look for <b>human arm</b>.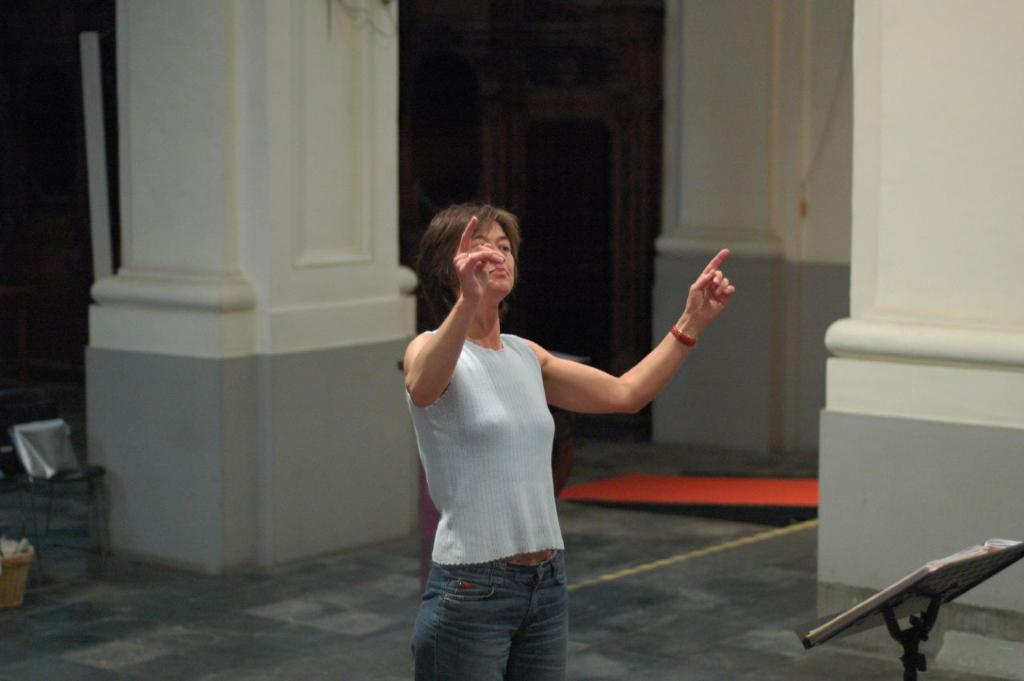
Found: <bbox>580, 273, 747, 451</bbox>.
